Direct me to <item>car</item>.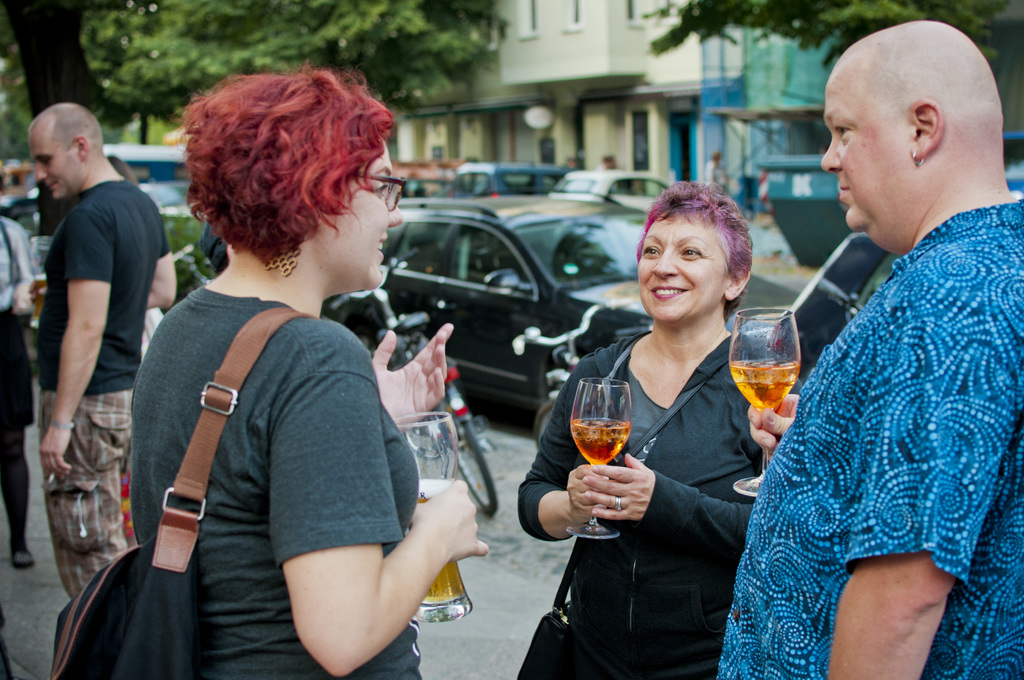
Direction: Rect(551, 169, 671, 215).
